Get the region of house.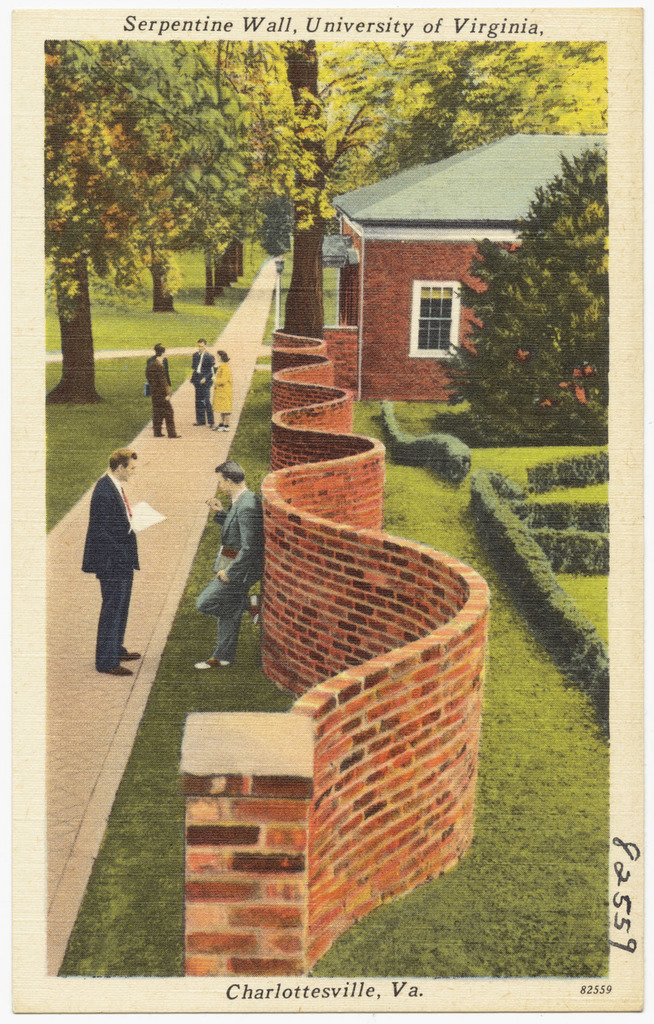
region(337, 134, 608, 404).
